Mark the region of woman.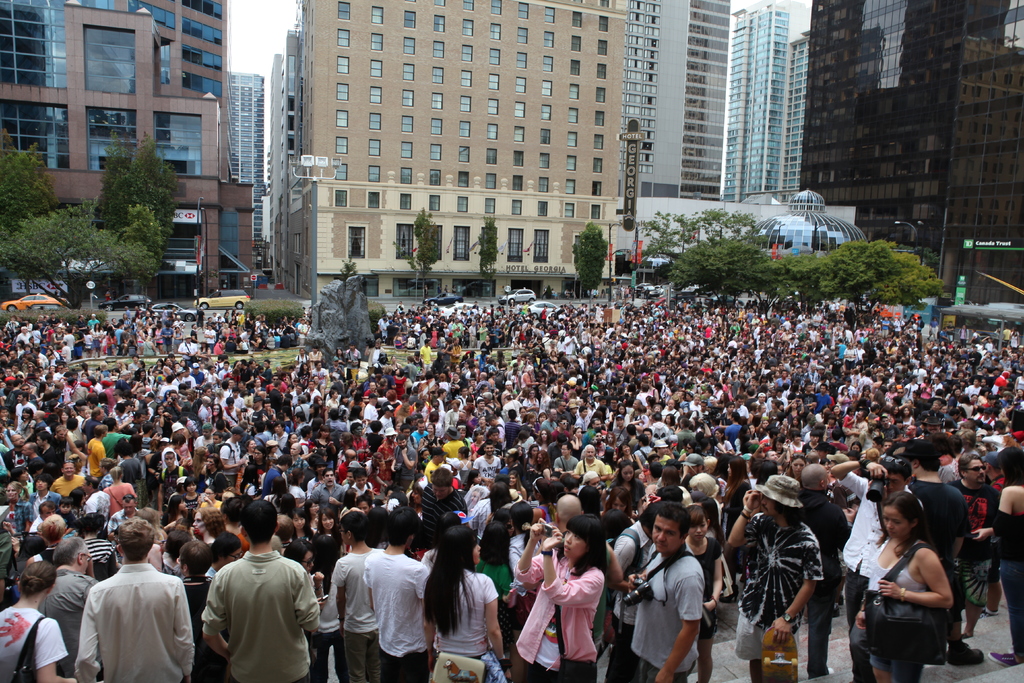
Region: box=[1012, 388, 1023, 407].
